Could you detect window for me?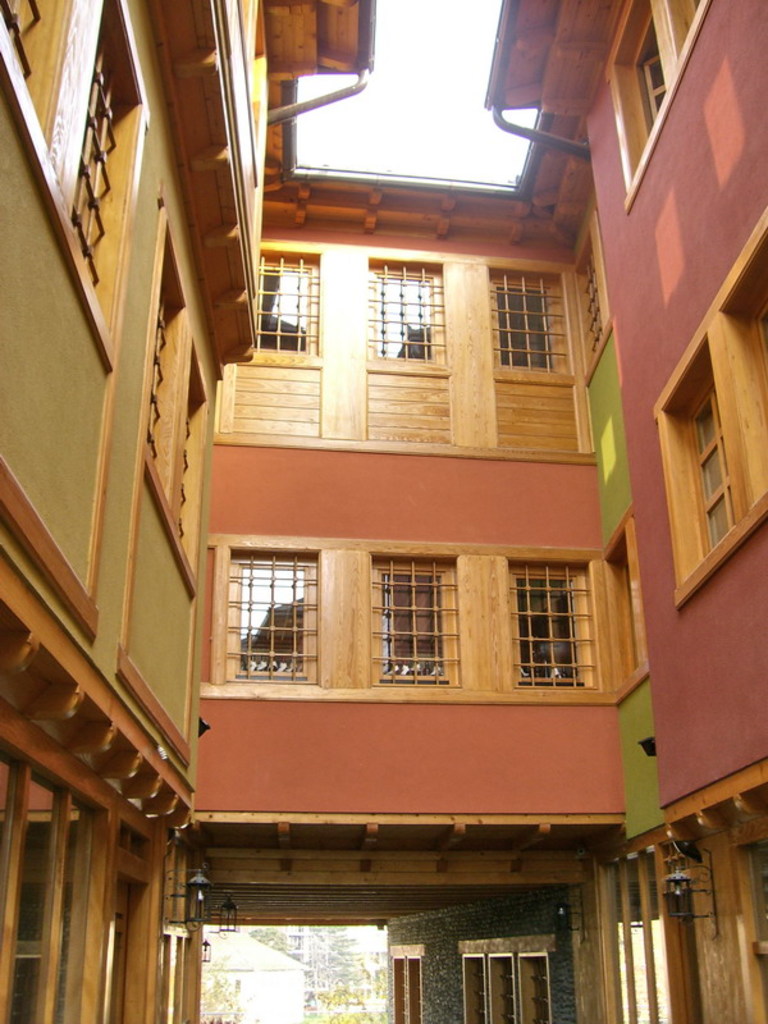
Detection result: (left=178, top=401, right=201, bottom=526).
